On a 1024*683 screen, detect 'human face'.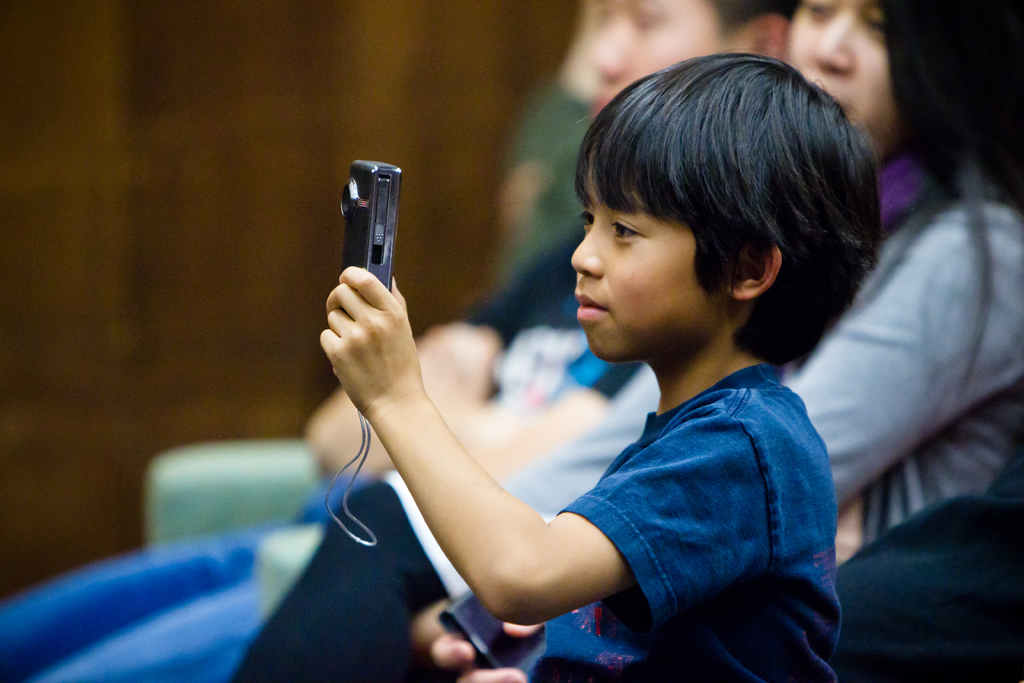
bbox=(571, 161, 696, 360).
